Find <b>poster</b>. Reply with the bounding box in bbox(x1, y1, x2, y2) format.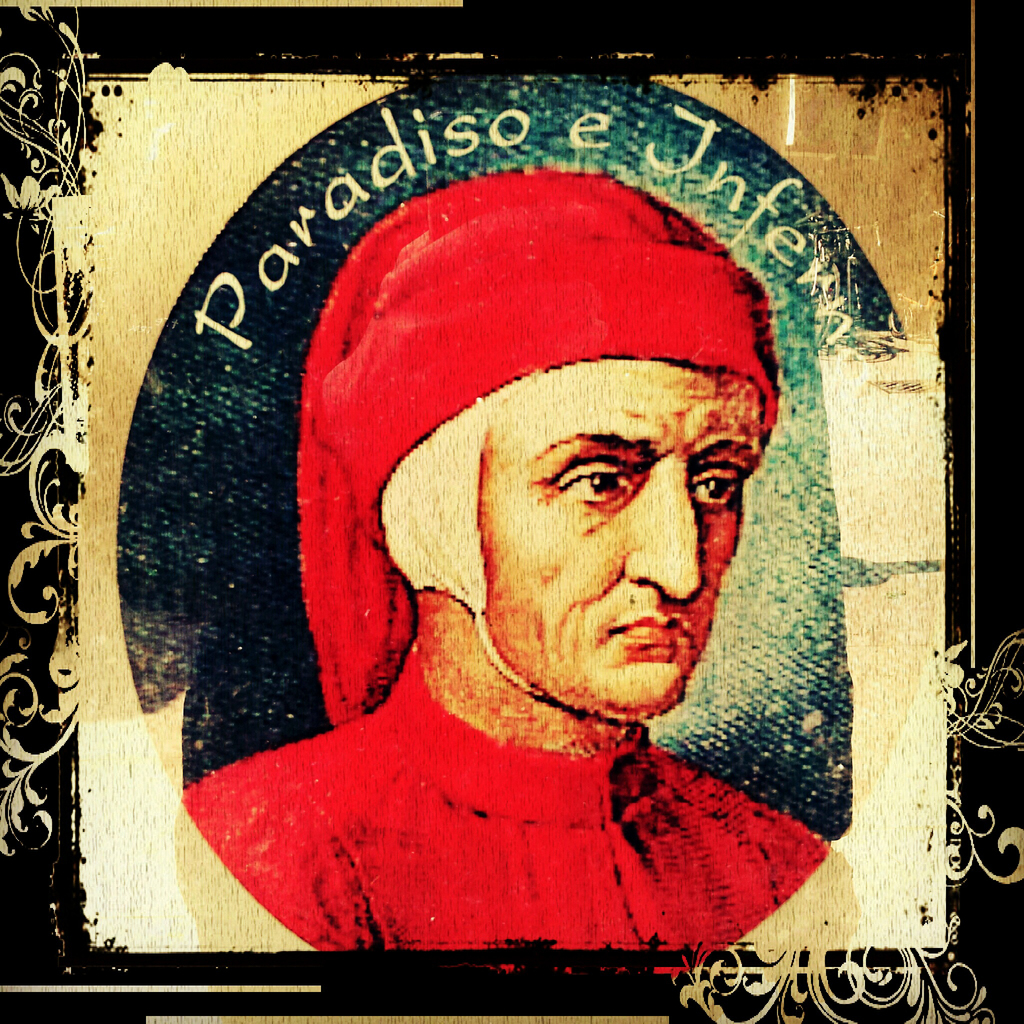
bbox(0, 7, 1023, 1023).
